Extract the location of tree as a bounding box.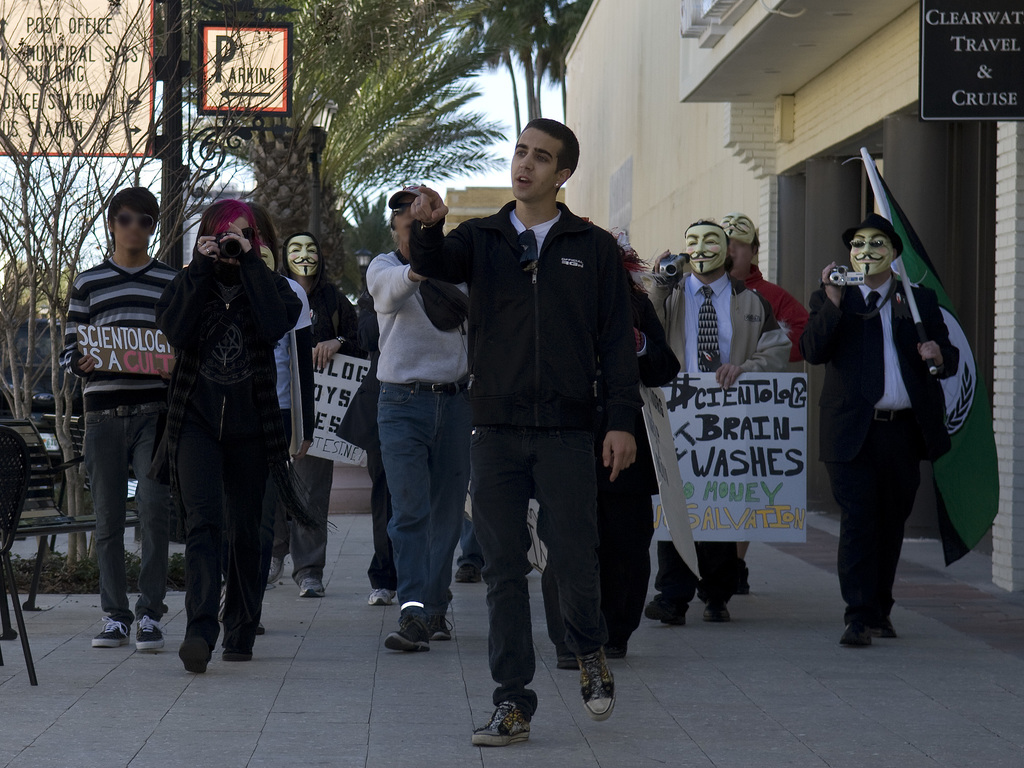
x1=144 y1=0 x2=515 y2=291.
